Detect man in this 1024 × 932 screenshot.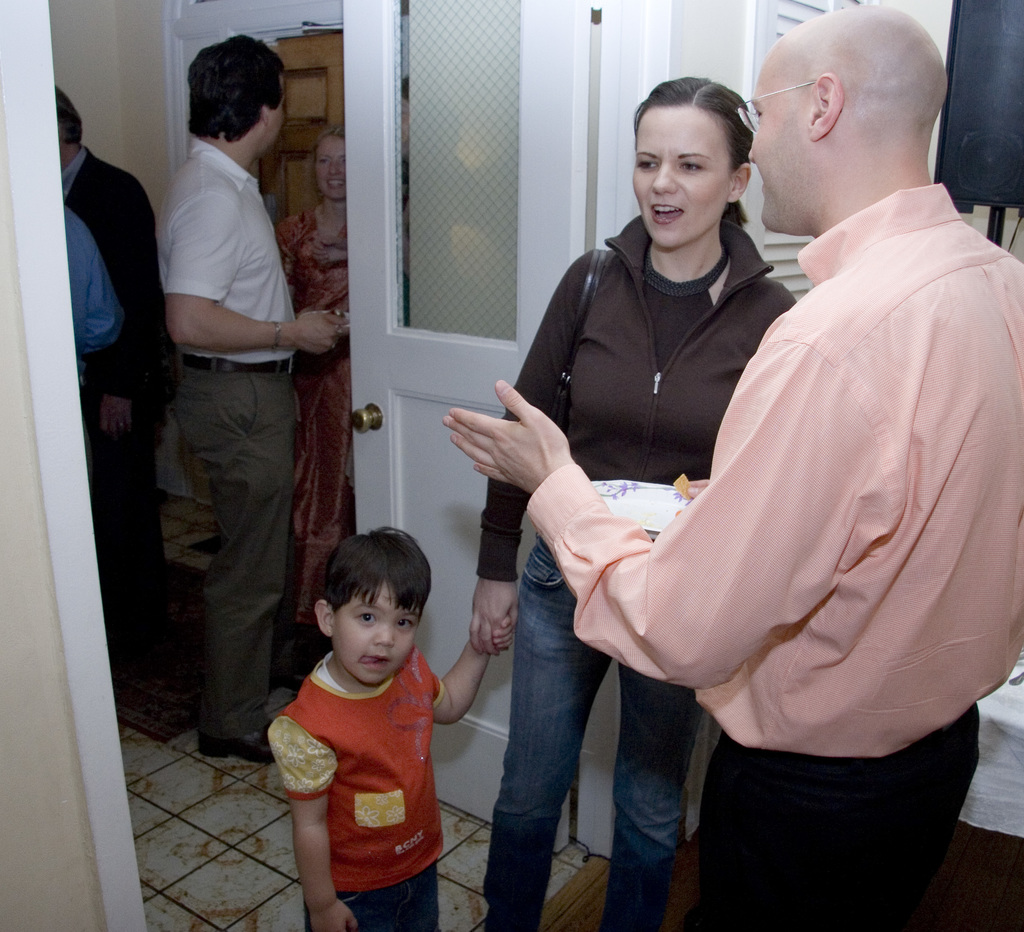
Detection: bbox=[509, 15, 998, 914].
